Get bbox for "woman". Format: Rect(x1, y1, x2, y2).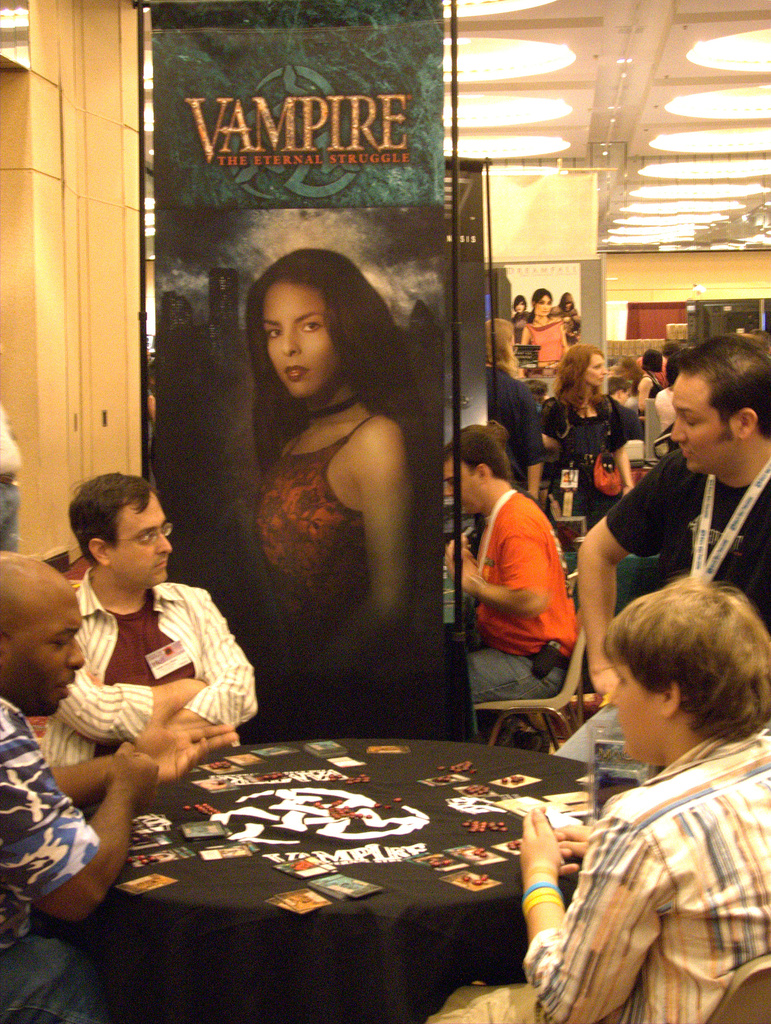
Rect(200, 234, 446, 761).
